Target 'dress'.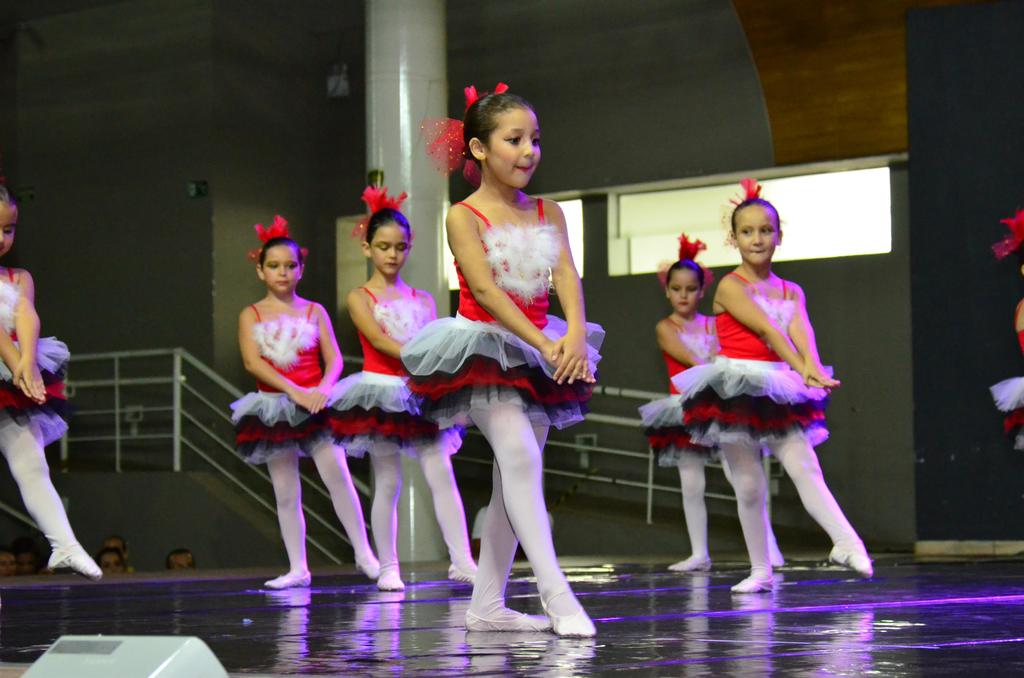
Target region: (left=636, top=318, right=720, bottom=467).
